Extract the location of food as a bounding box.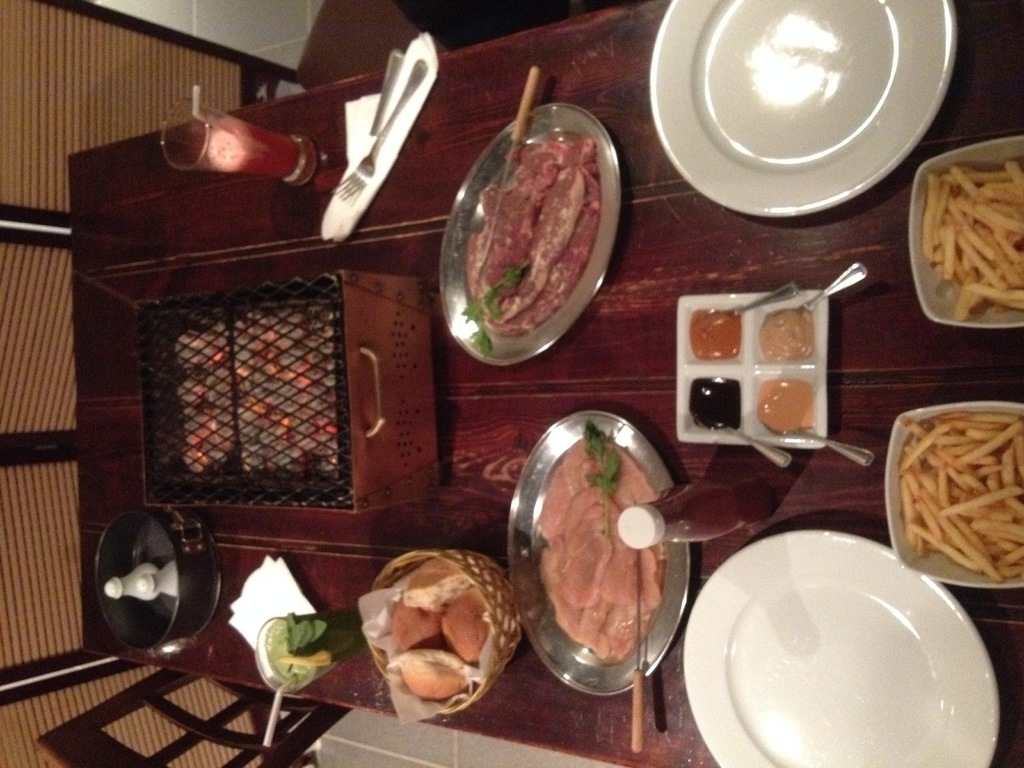
403 557 472 612.
